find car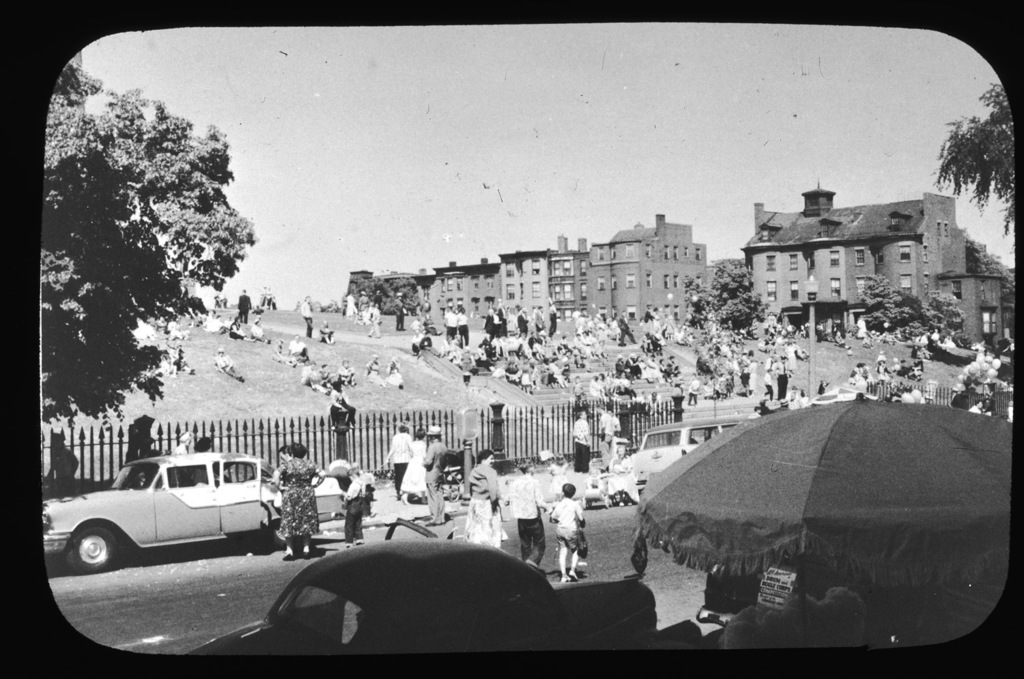
l=626, t=416, r=756, b=481
